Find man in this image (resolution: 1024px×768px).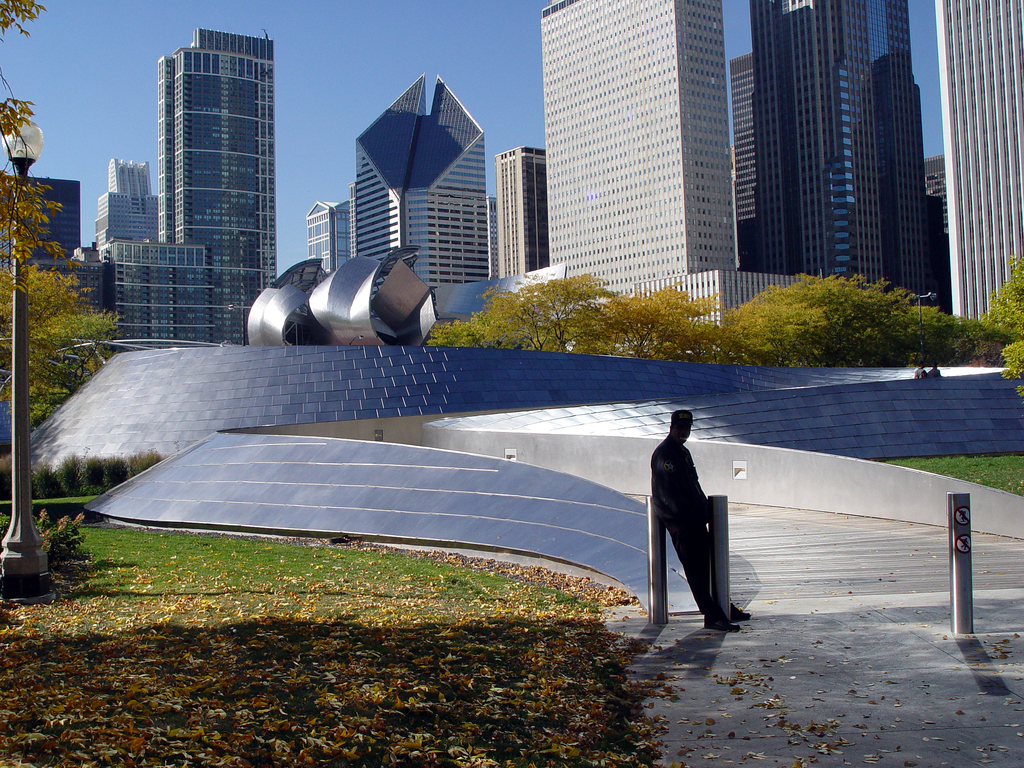
[647, 411, 755, 635].
